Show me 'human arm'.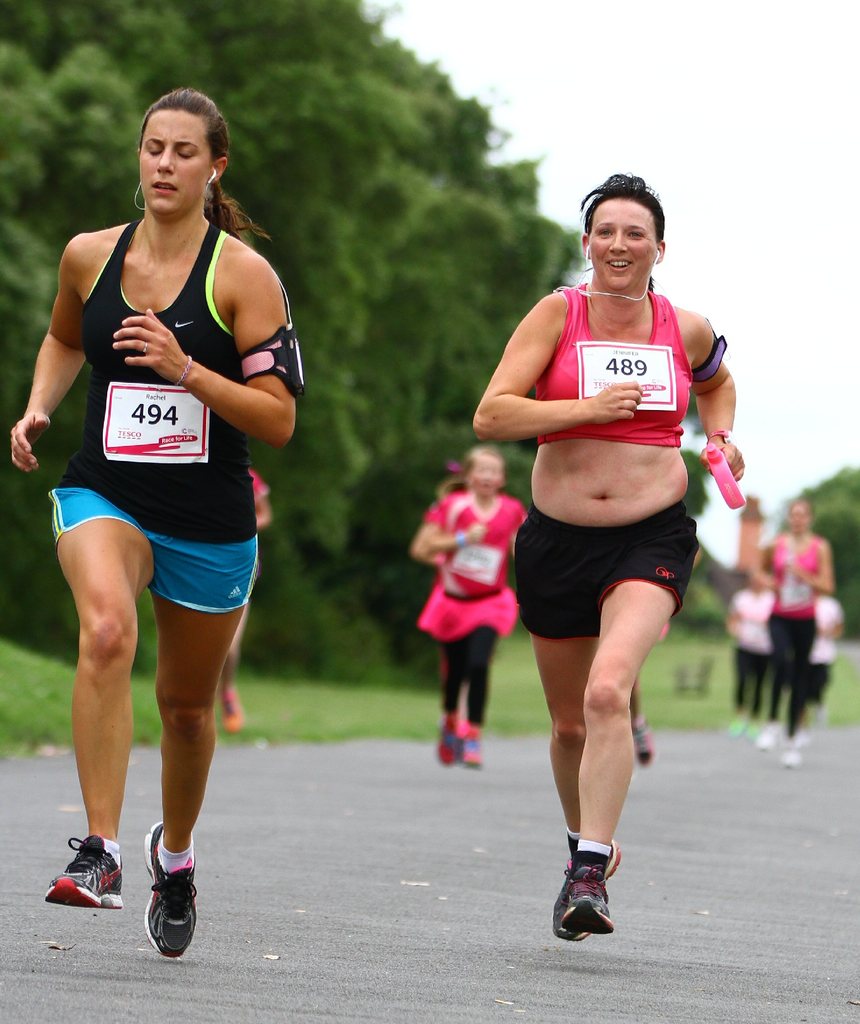
'human arm' is here: pyautogui.locateOnScreen(694, 312, 736, 483).
